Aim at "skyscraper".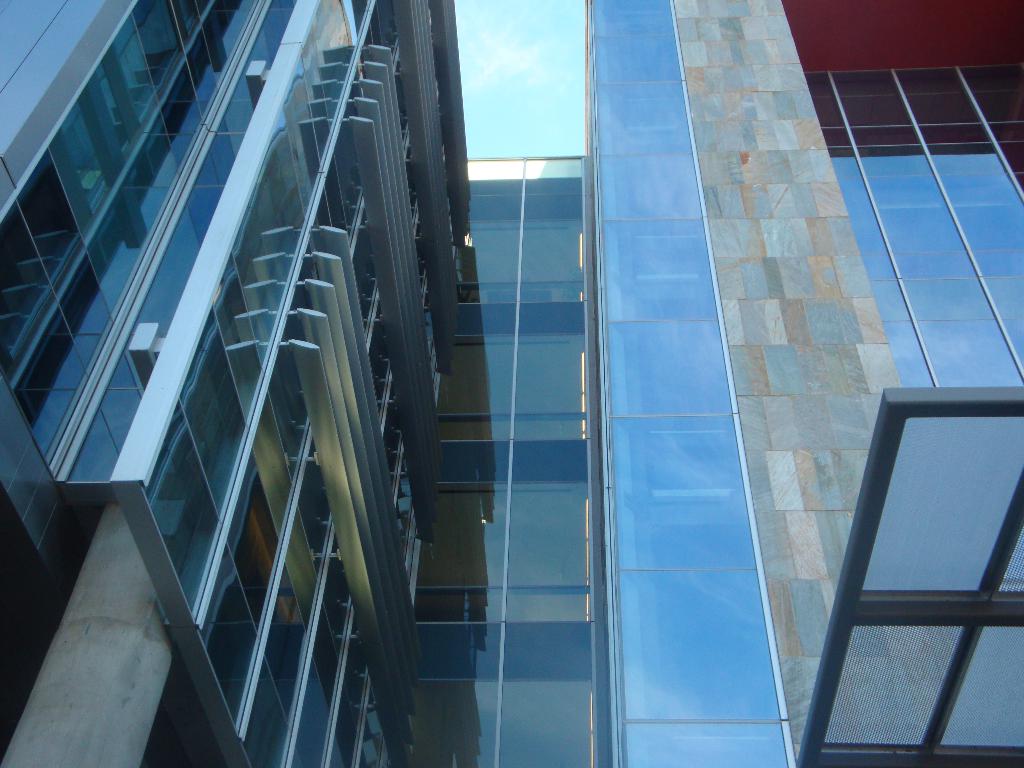
Aimed at pyautogui.locateOnScreen(0, 0, 609, 767).
